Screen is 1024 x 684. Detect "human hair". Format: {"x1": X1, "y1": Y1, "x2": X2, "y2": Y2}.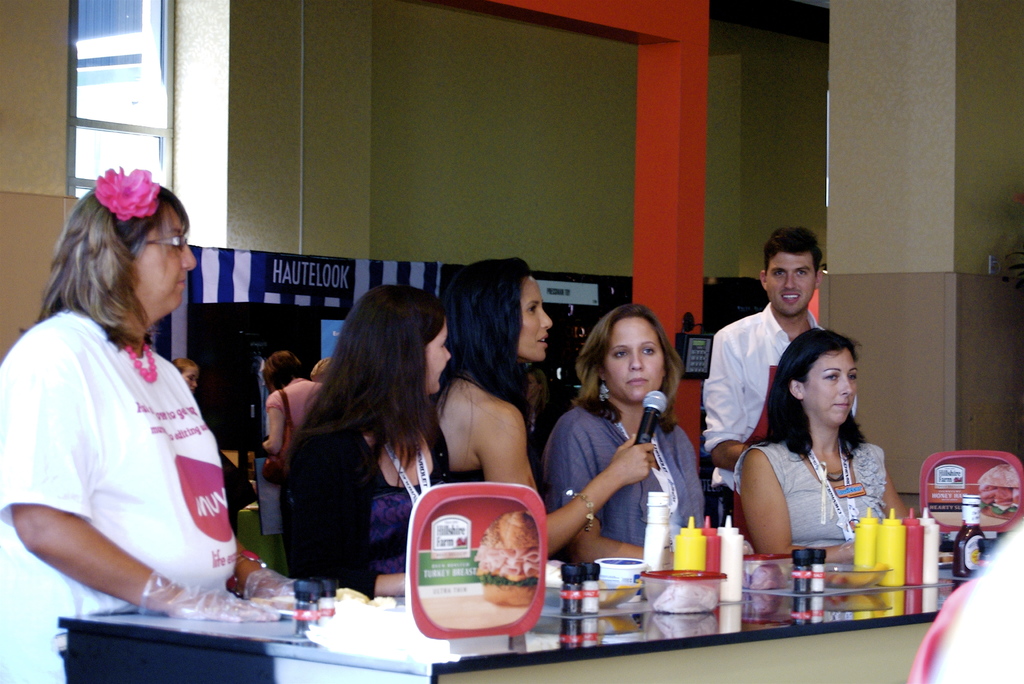
{"x1": 768, "y1": 329, "x2": 888, "y2": 443}.
